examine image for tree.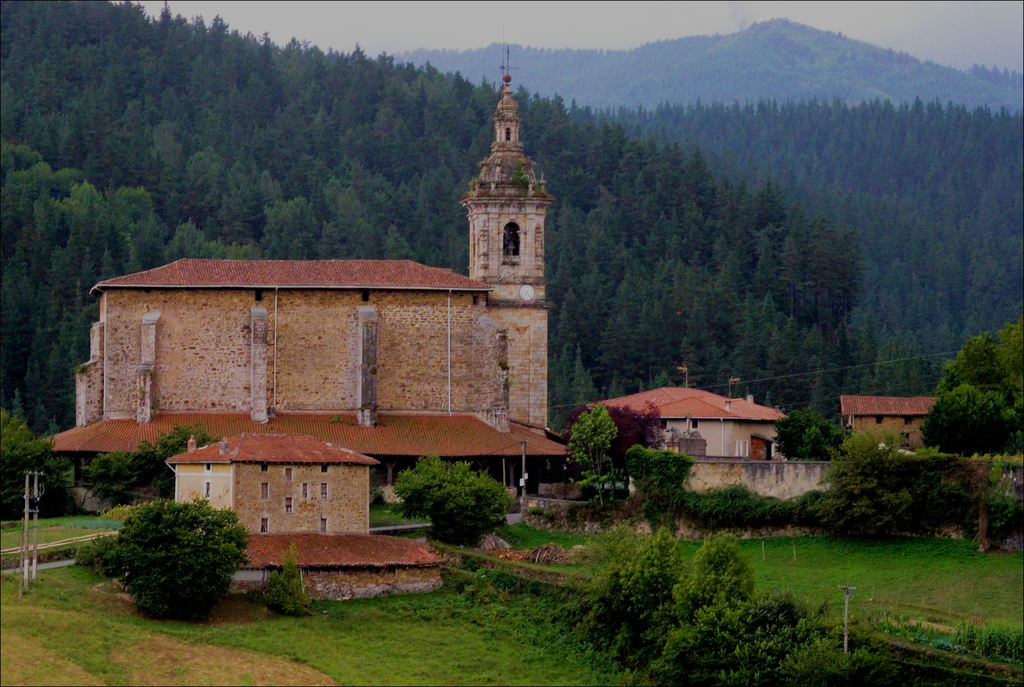
Examination result: {"left": 296, "top": 35, "right": 341, "bottom": 85}.
